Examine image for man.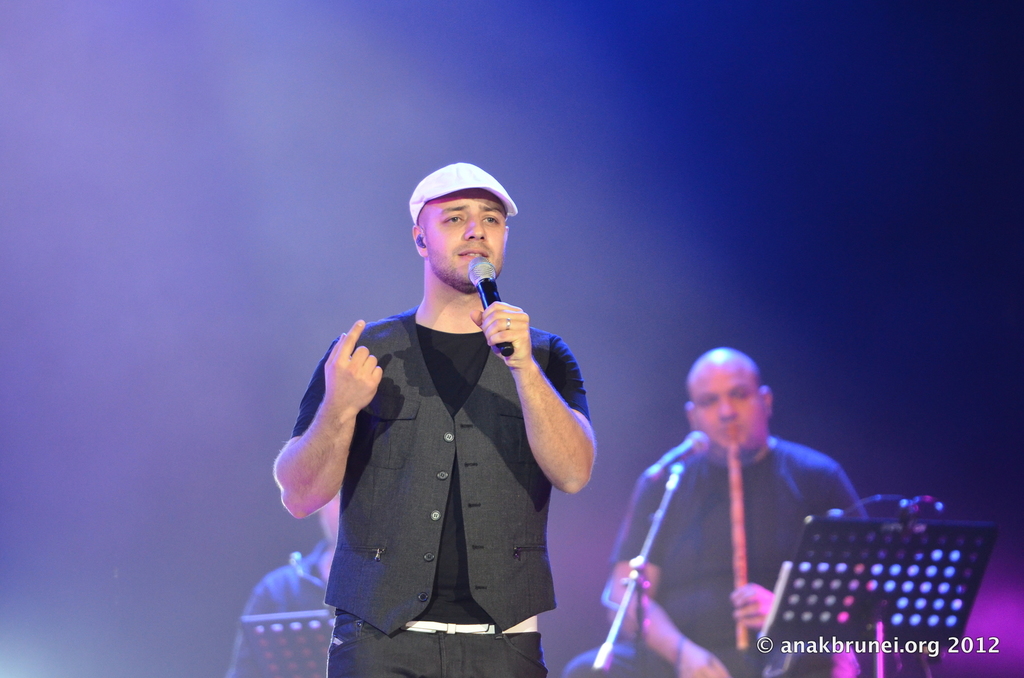
Examination result: (561,348,872,677).
